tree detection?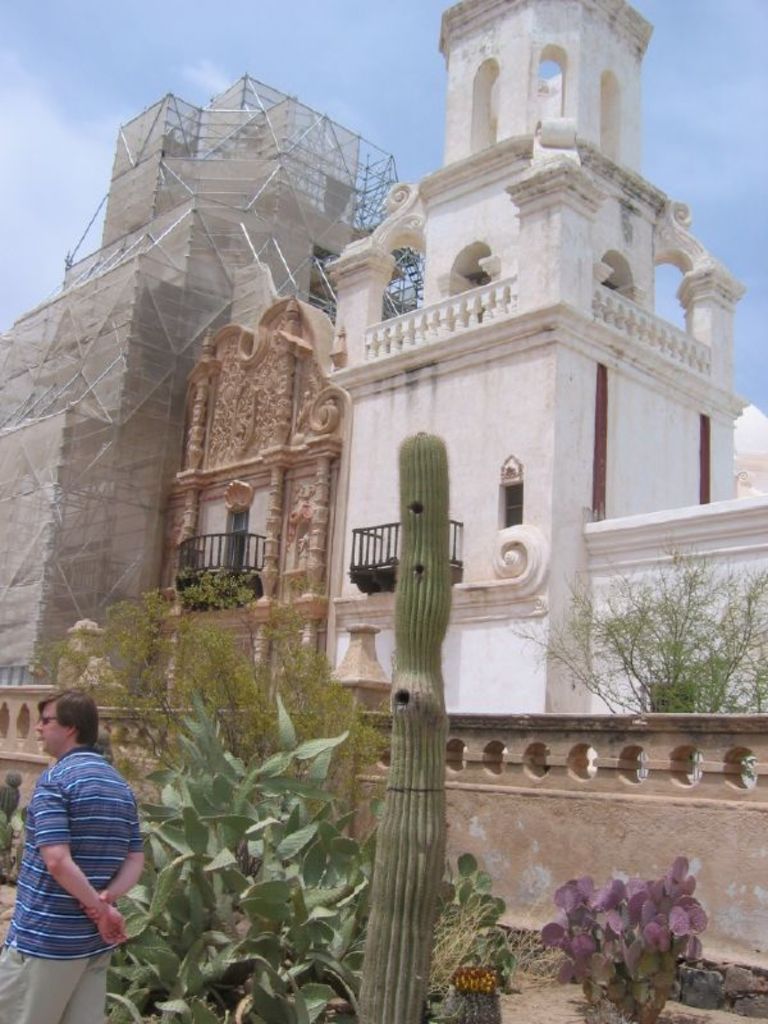
bbox(20, 575, 397, 832)
